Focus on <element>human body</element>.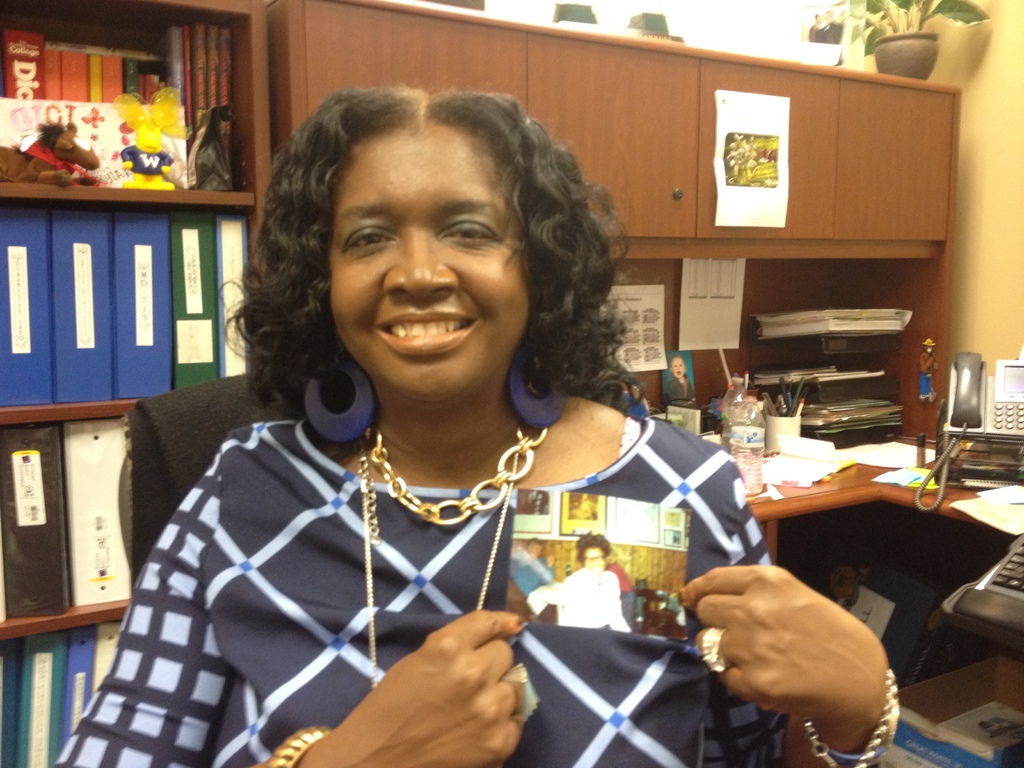
Focused at rect(668, 373, 696, 408).
